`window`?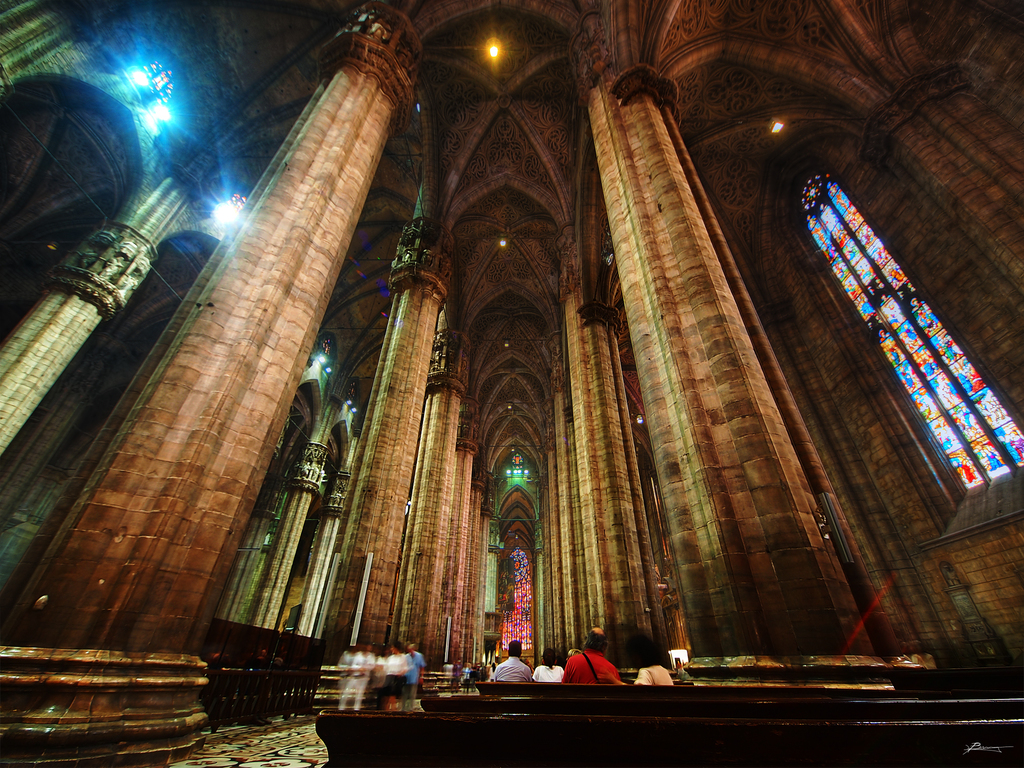
(796, 118, 999, 550)
